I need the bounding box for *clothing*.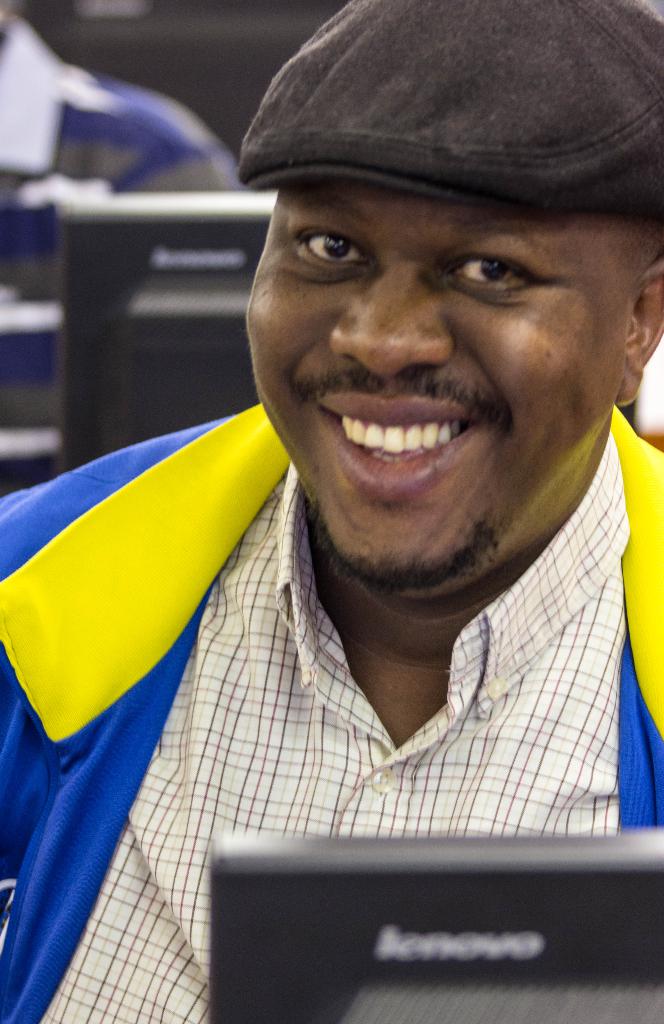
Here it is: [left=56, top=307, right=640, bottom=970].
